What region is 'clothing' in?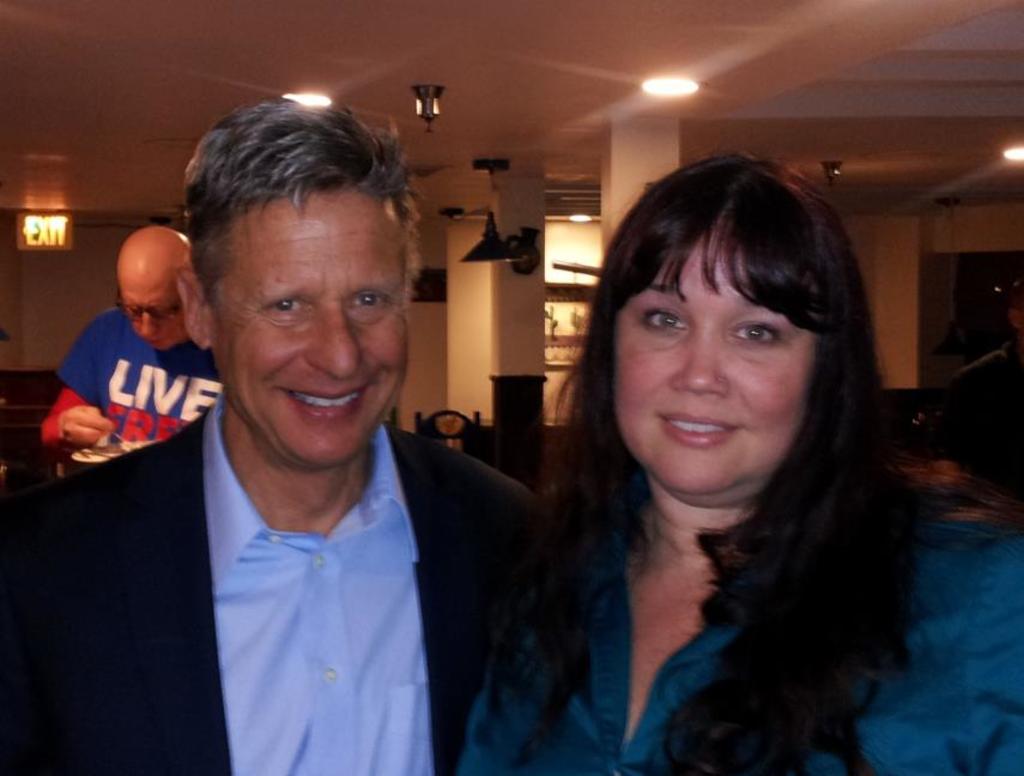
box(0, 387, 538, 775).
